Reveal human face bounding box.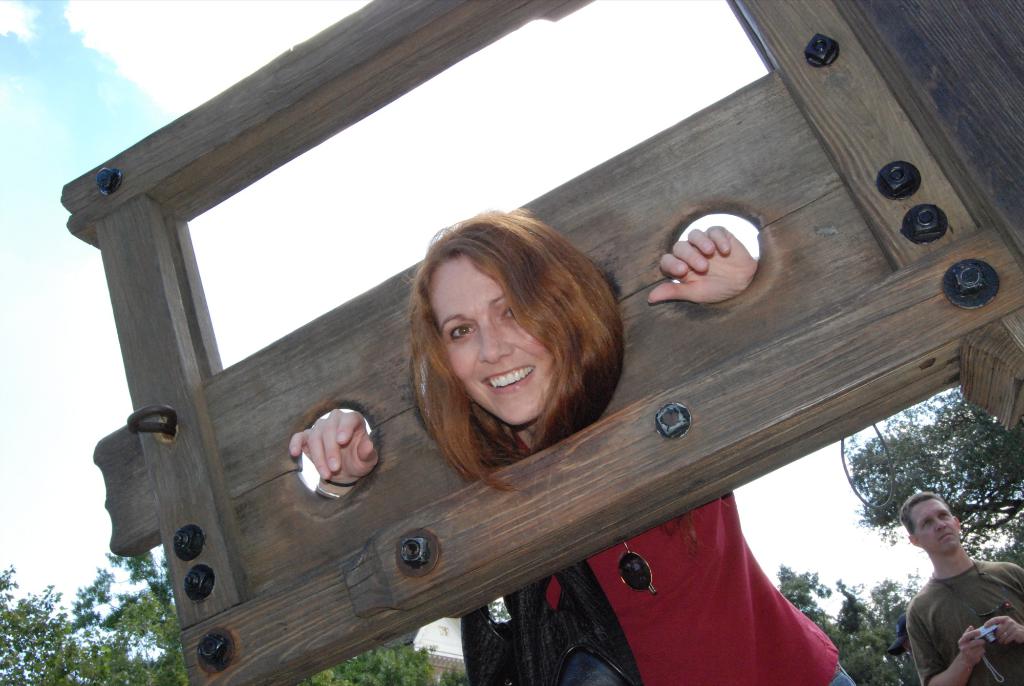
Revealed: <box>429,253,563,428</box>.
